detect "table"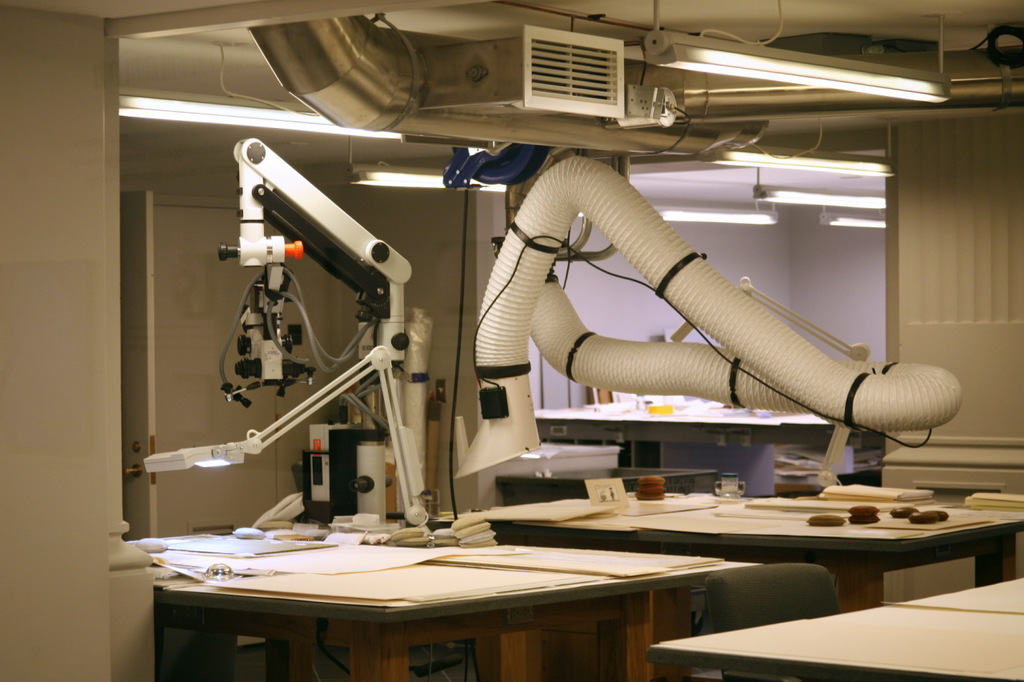
[426,485,1023,608]
